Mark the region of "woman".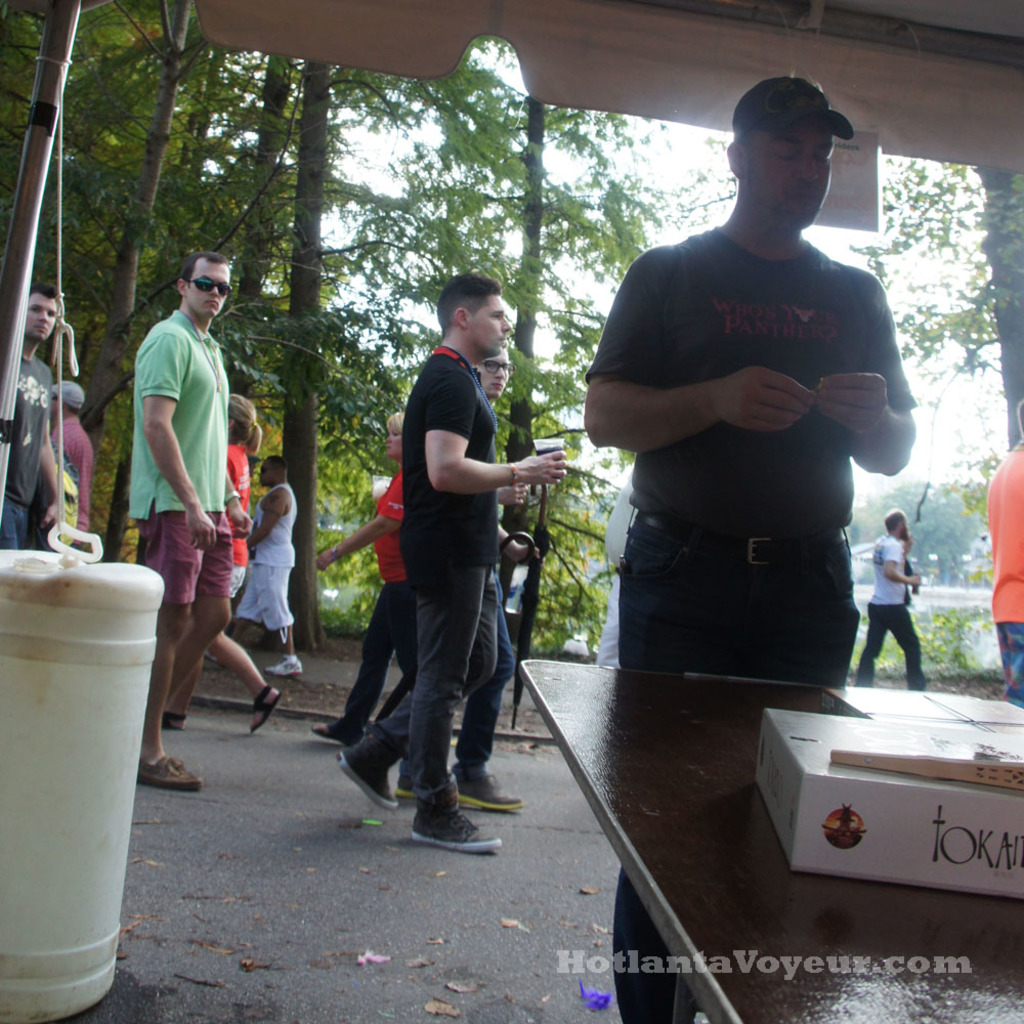
Region: (385, 341, 527, 814).
